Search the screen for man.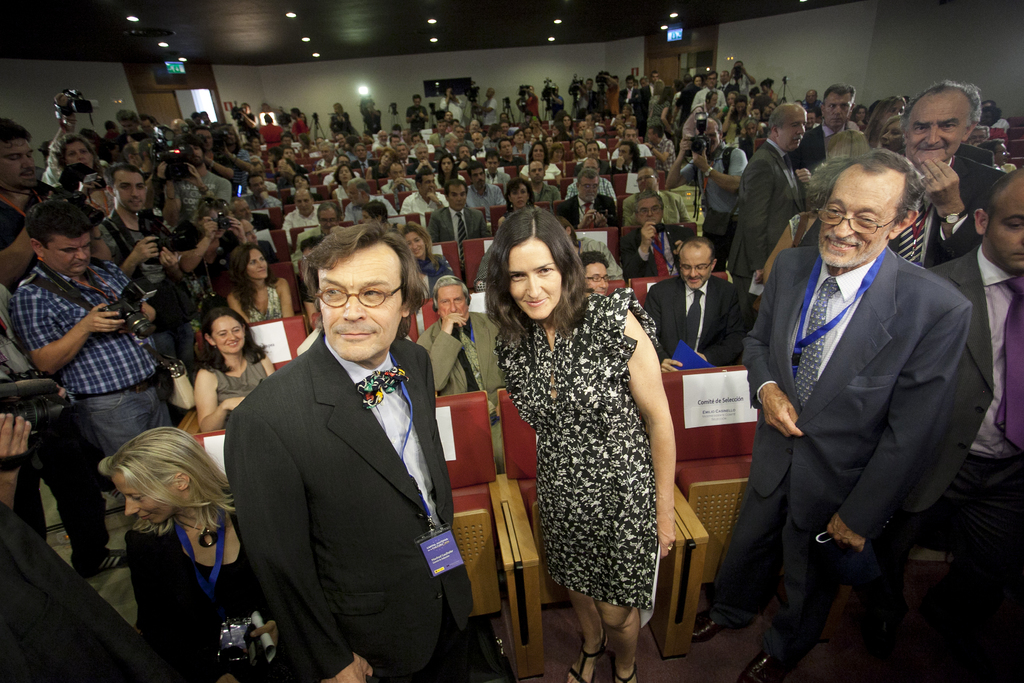
Found at 101/167/198/378.
